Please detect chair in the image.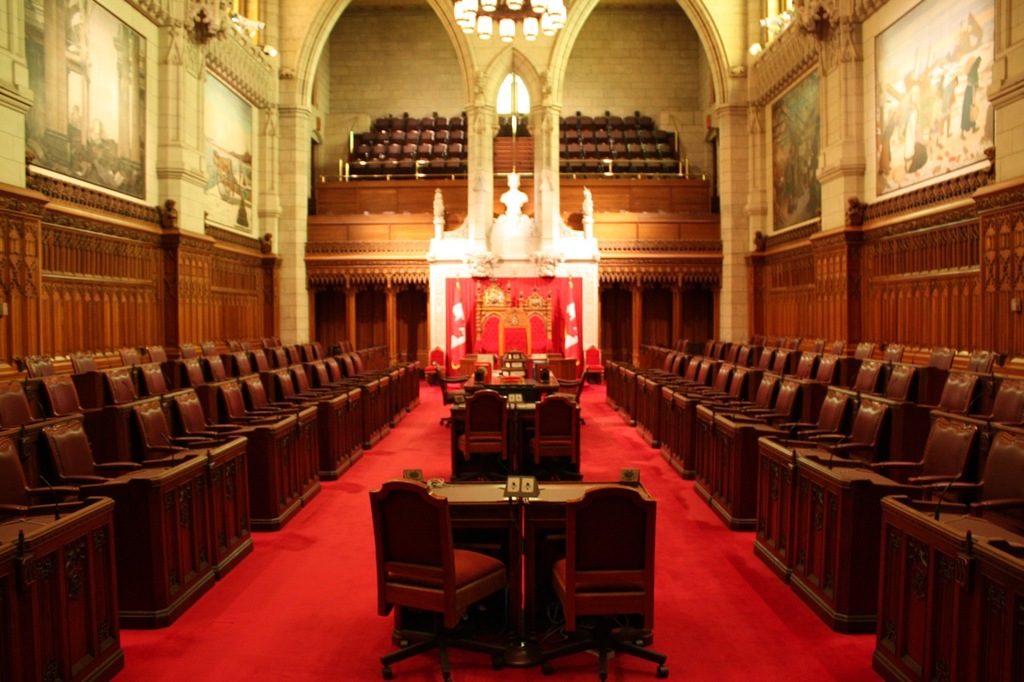
x1=242, y1=374, x2=289, y2=417.
